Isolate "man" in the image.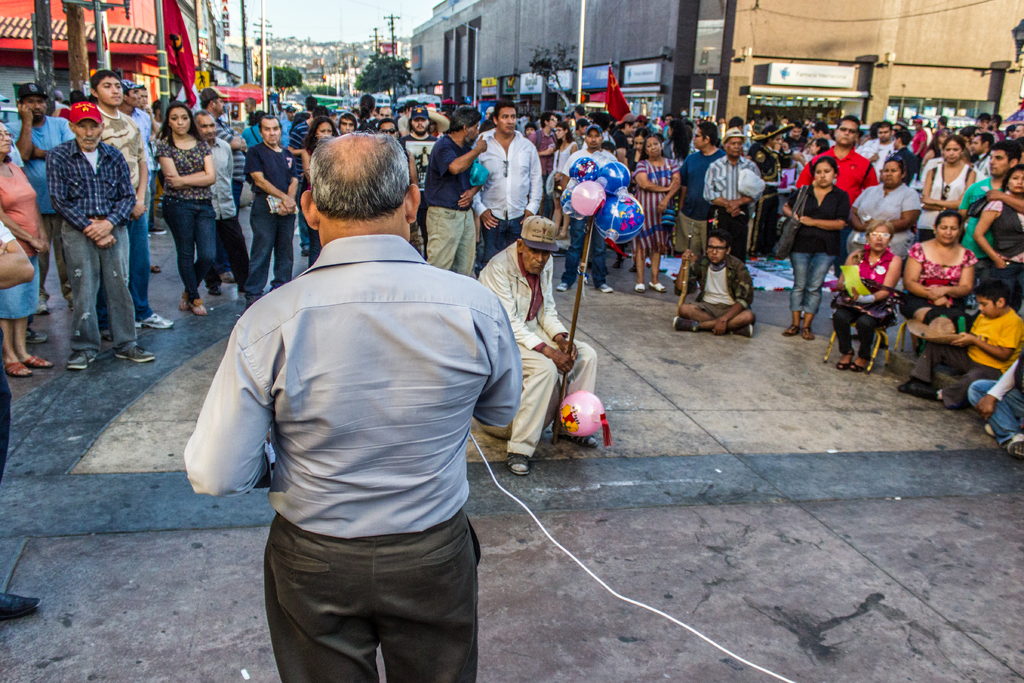
Isolated region: x1=476, y1=213, x2=598, y2=475.
